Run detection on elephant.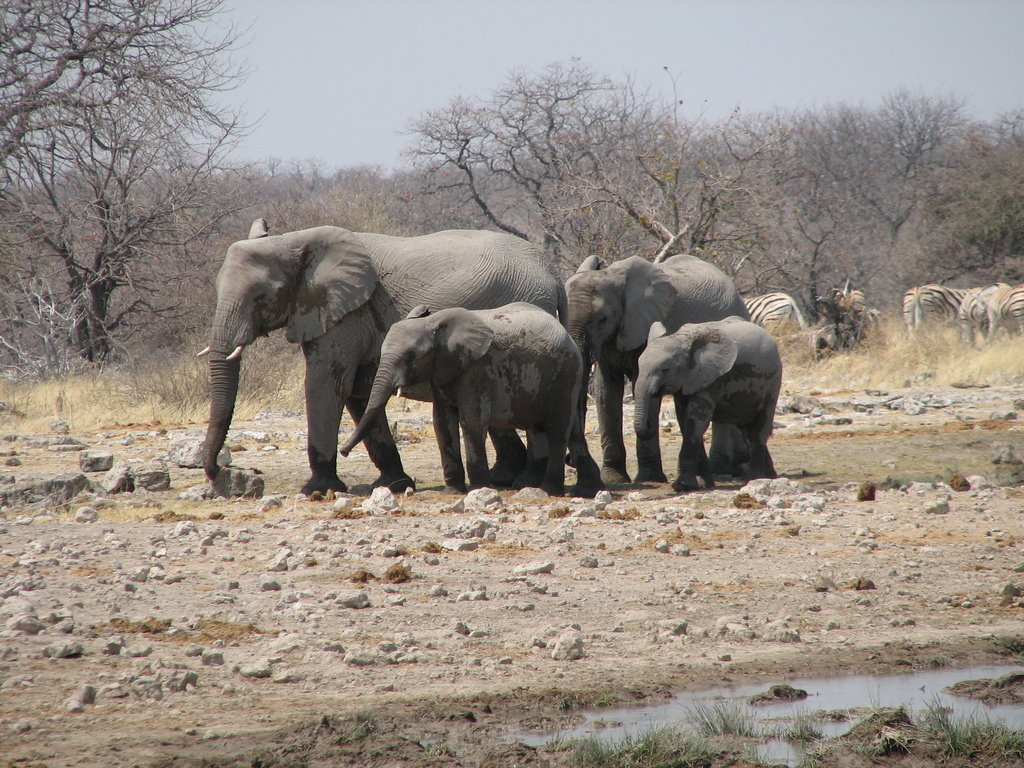
Result: bbox(559, 254, 753, 484).
